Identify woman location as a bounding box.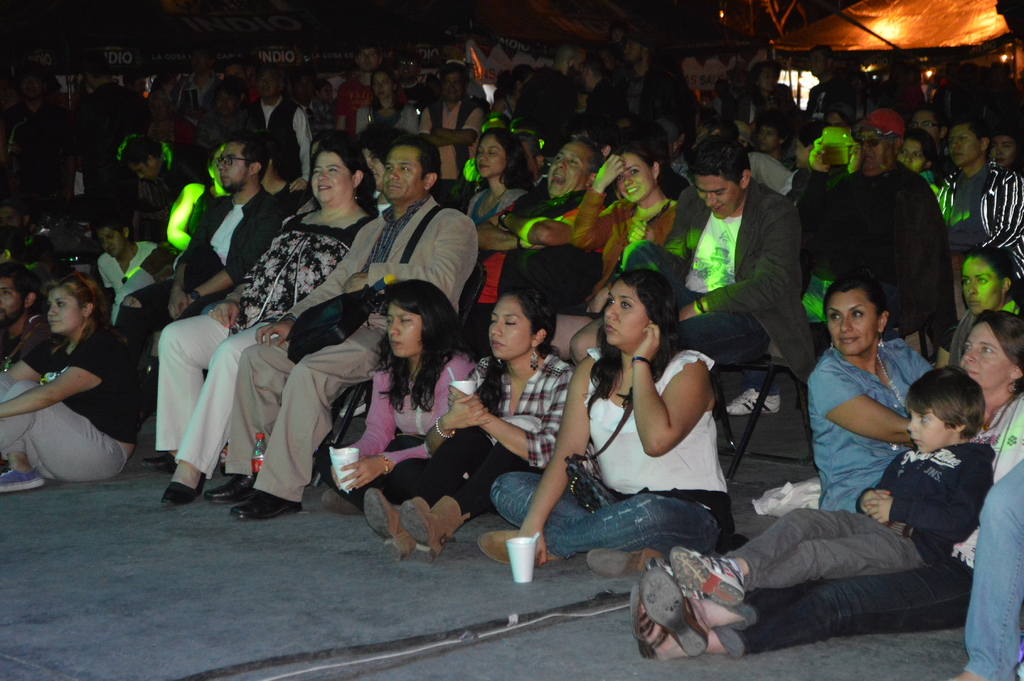
select_region(150, 130, 379, 508).
